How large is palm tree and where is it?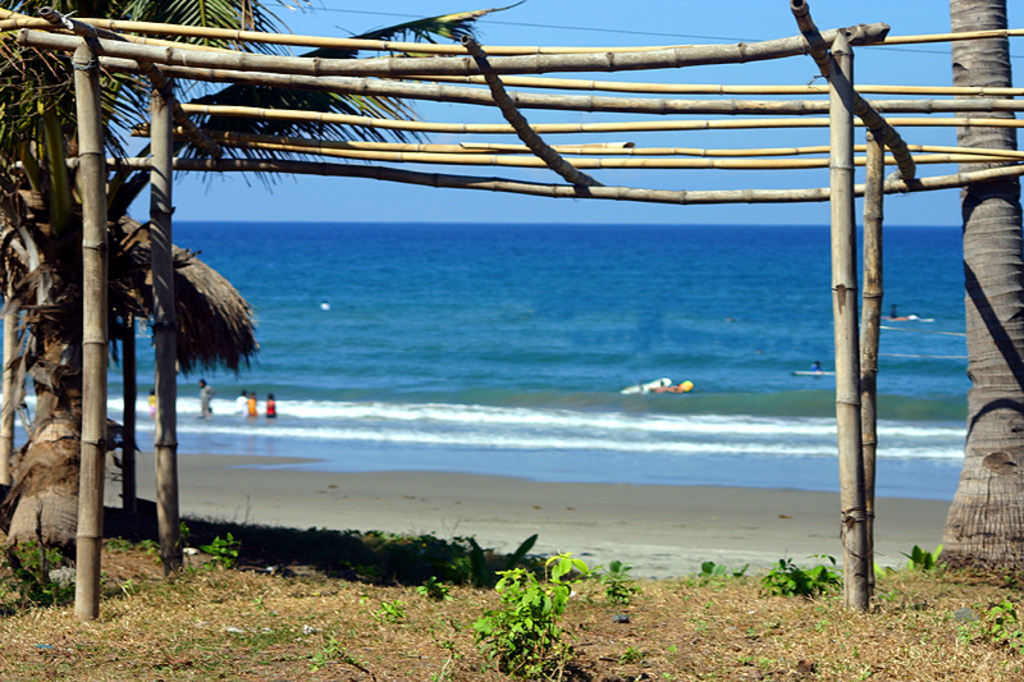
Bounding box: x1=0, y1=0, x2=531, y2=543.
